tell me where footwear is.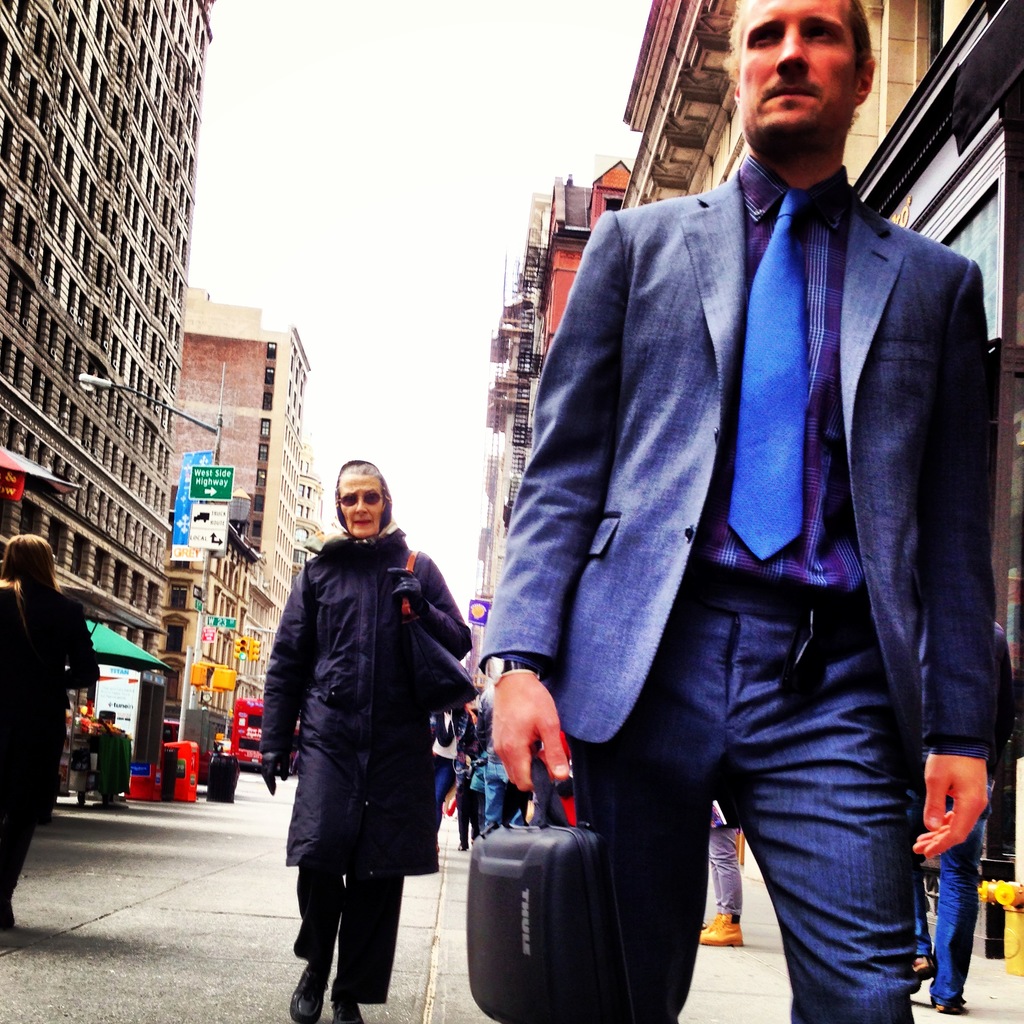
footwear is at (left=292, top=955, right=332, bottom=1023).
